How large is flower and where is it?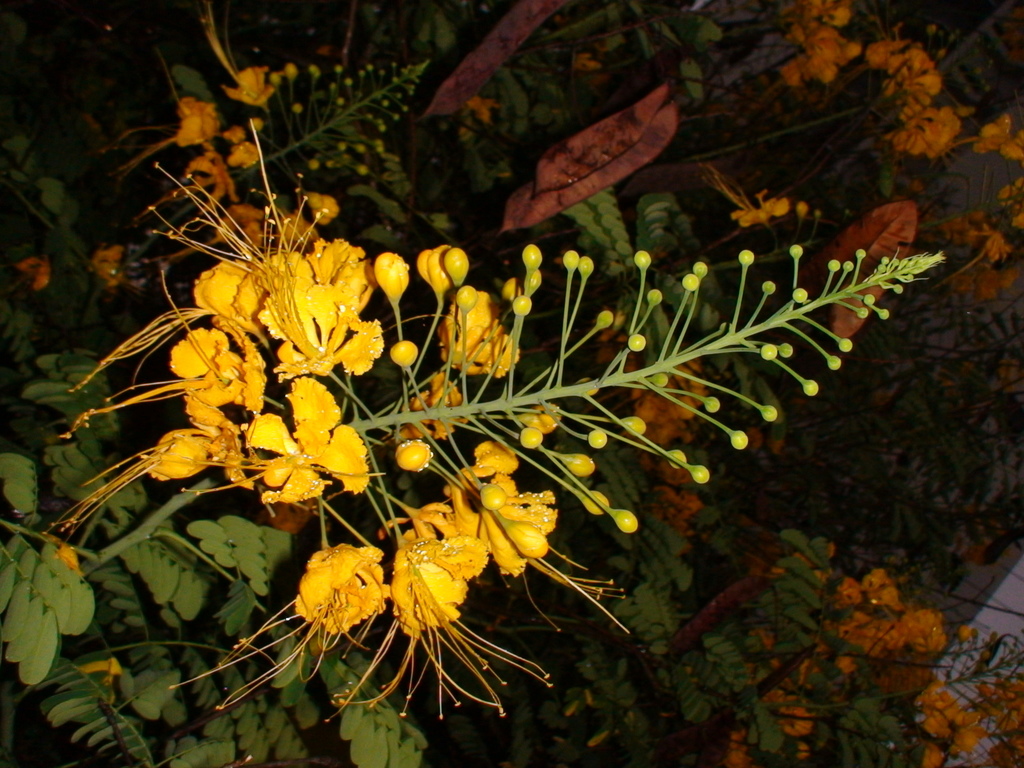
Bounding box: region(226, 62, 276, 104).
